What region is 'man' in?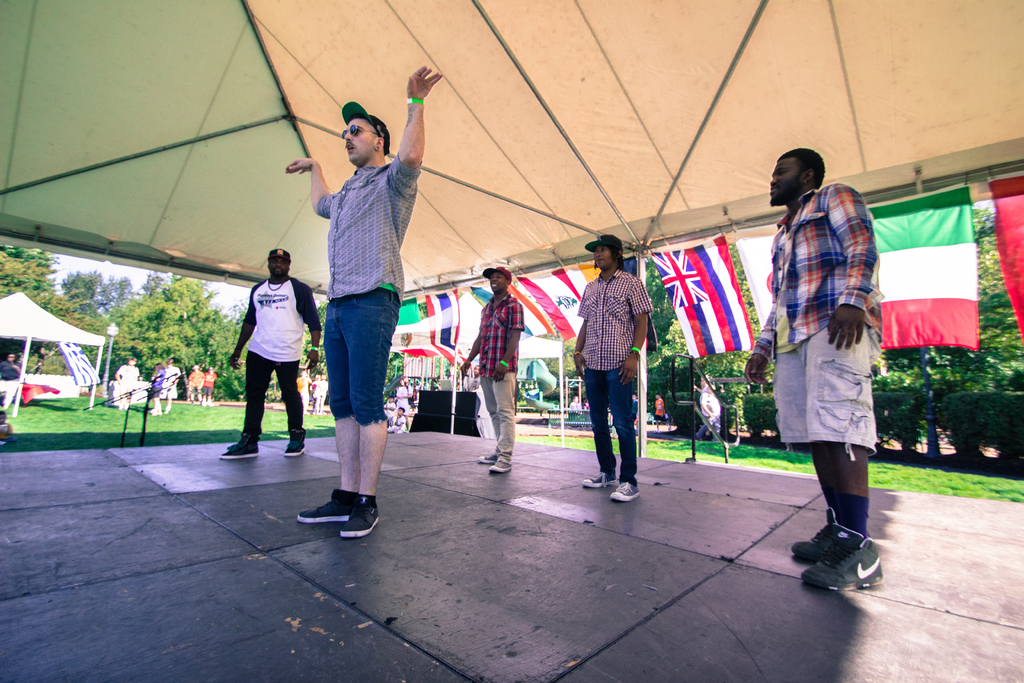
{"x1": 159, "y1": 354, "x2": 180, "y2": 415}.
